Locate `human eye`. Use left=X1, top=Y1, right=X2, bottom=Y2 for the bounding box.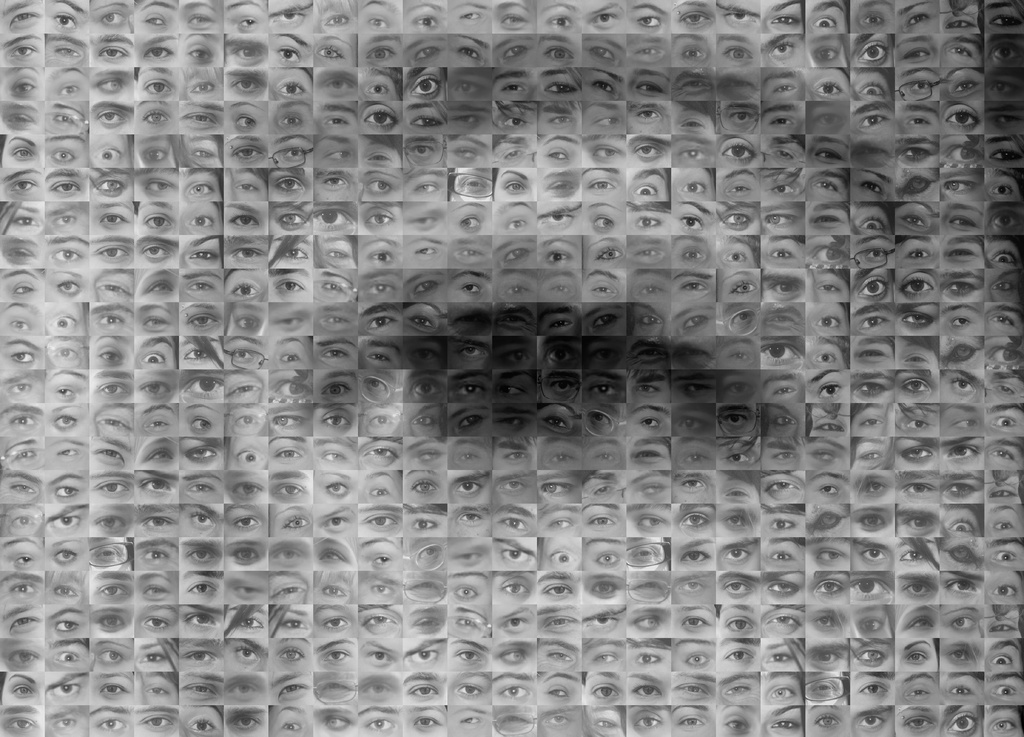
left=321, top=381, right=349, bottom=397.
